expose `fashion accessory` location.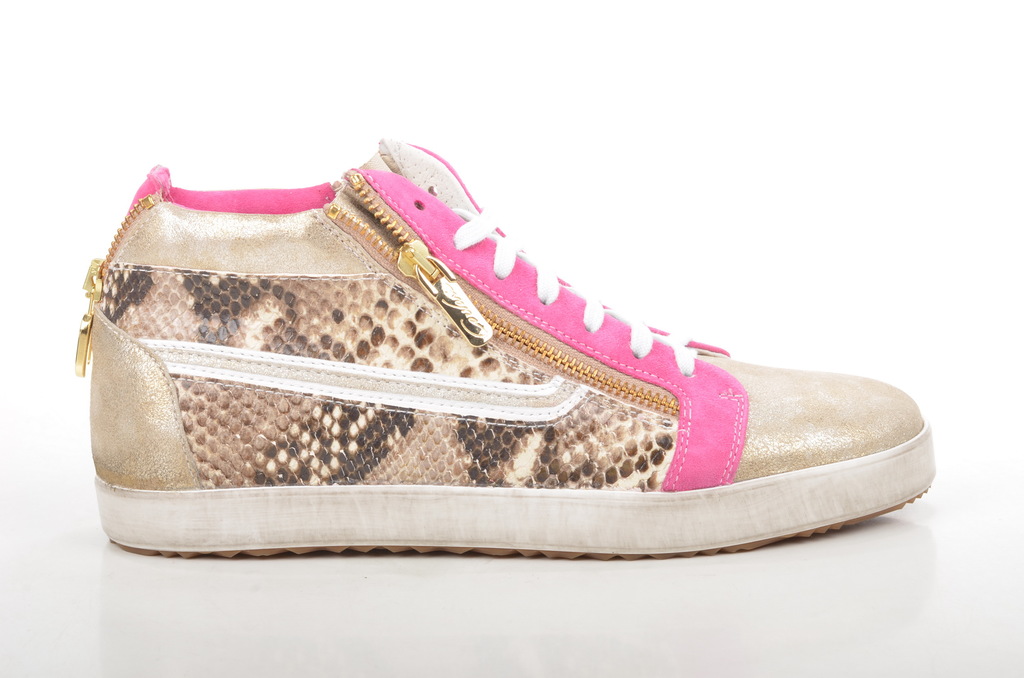
Exposed at l=72, t=136, r=942, b=562.
